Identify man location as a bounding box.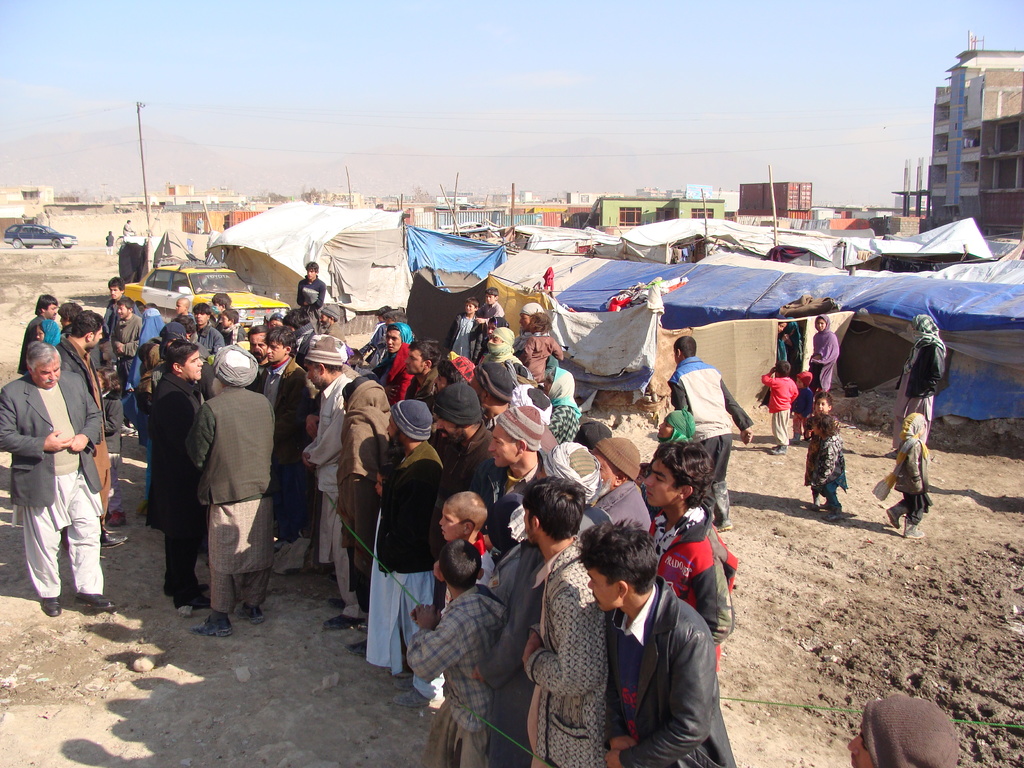
left=20, top=294, right=62, bottom=371.
